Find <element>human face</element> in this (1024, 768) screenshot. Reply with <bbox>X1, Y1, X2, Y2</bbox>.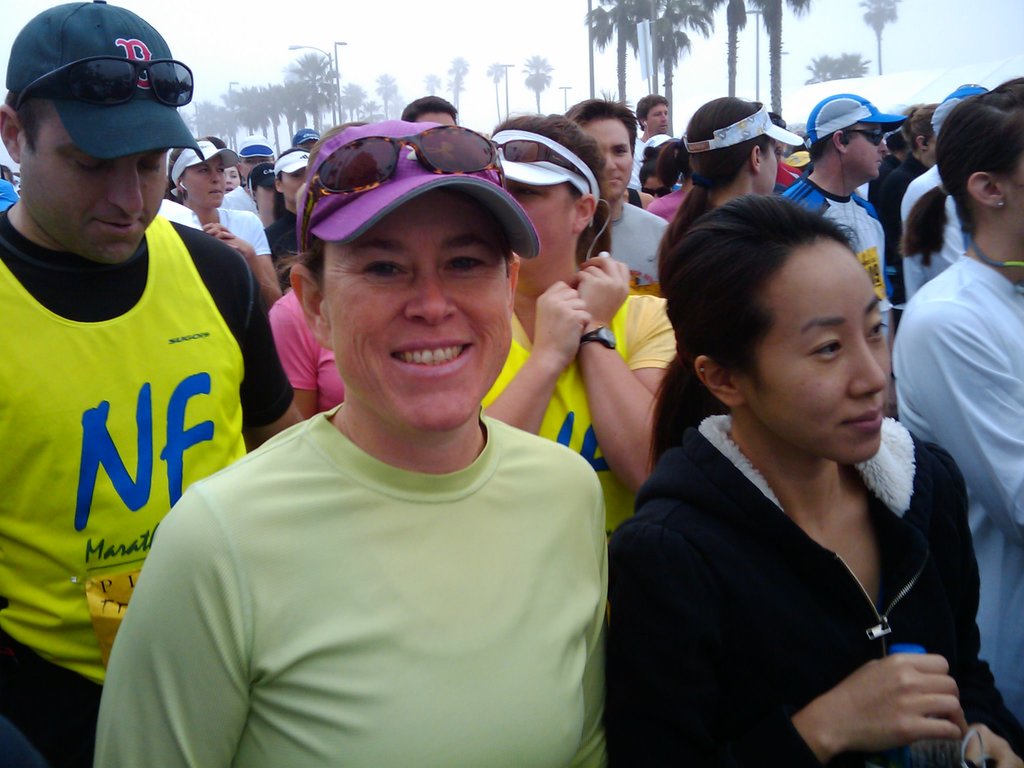
<bbox>324, 188, 510, 438</bbox>.
